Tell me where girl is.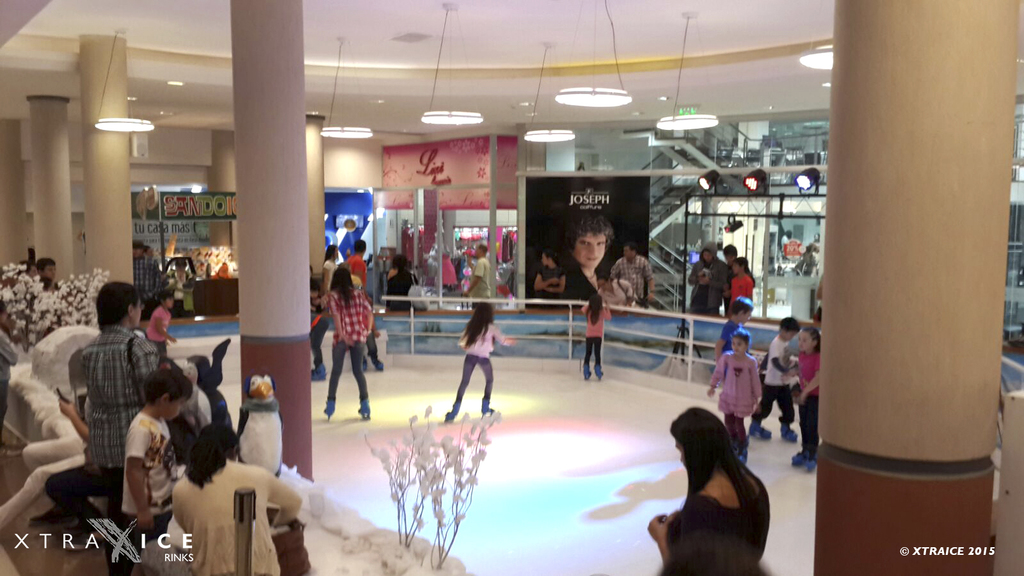
girl is at x1=703 y1=330 x2=760 y2=470.
